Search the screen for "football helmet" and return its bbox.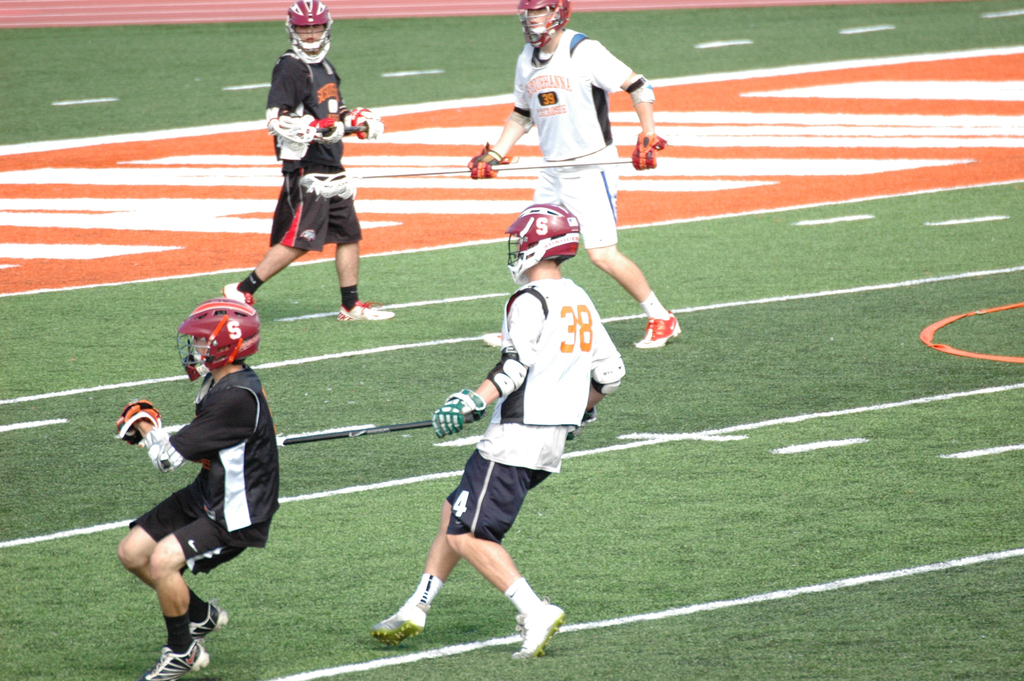
Found: l=506, t=203, r=582, b=282.
